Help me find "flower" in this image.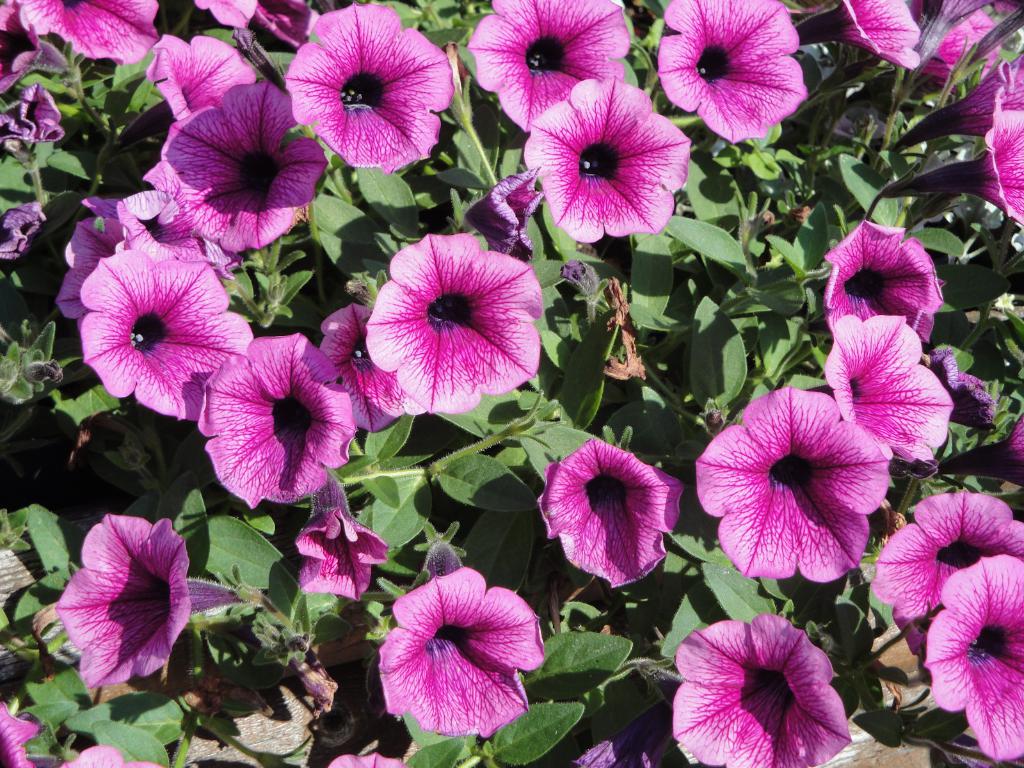
Found it: 0/0/154/56.
